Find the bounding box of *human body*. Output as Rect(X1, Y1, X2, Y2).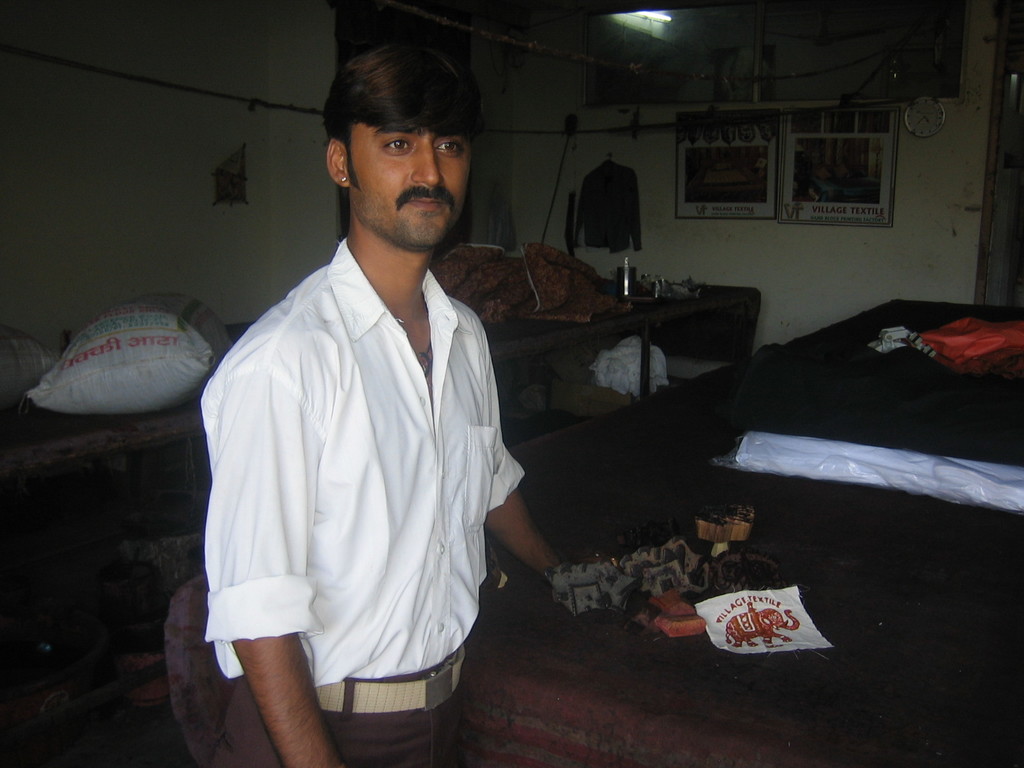
Rect(201, 99, 522, 767).
